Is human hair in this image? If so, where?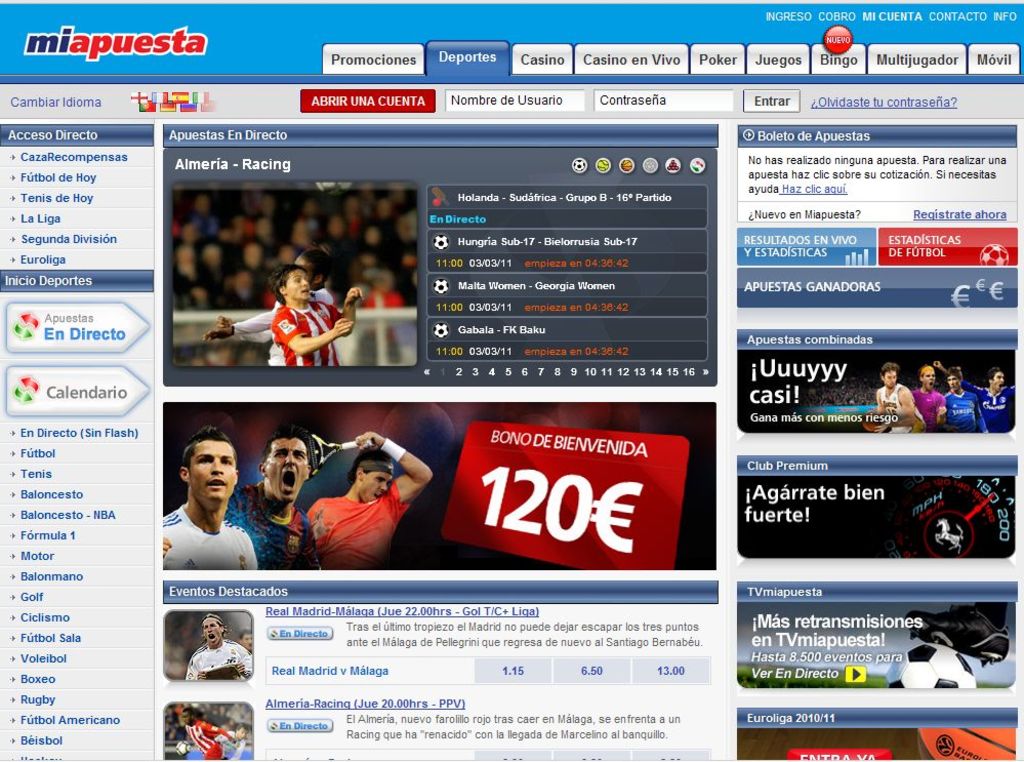
Yes, at 270, 260, 300, 304.
